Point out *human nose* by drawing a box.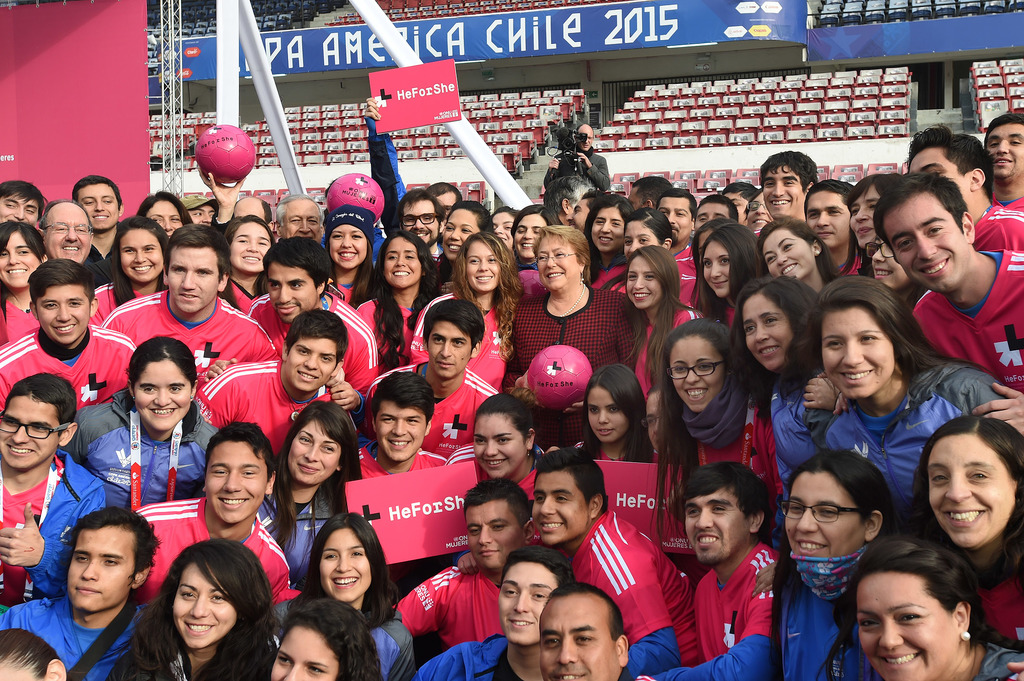
(x1=871, y1=250, x2=884, y2=263).
